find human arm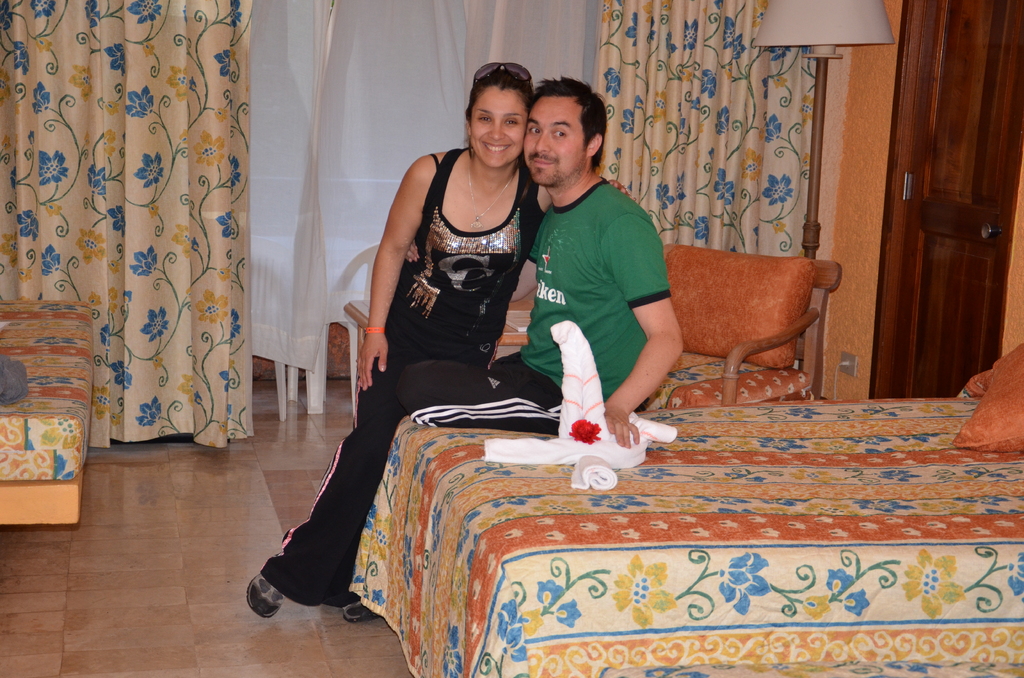
pyautogui.locateOnScreen(598, 222, 683, 447)
